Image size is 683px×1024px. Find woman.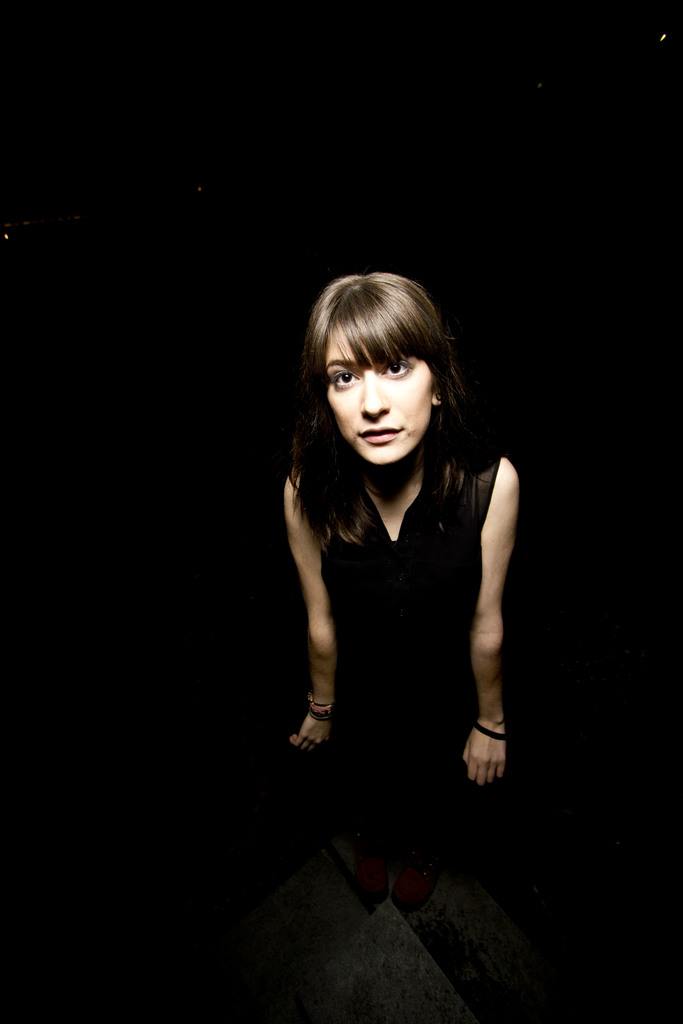
(259, 255, 543, 965).
